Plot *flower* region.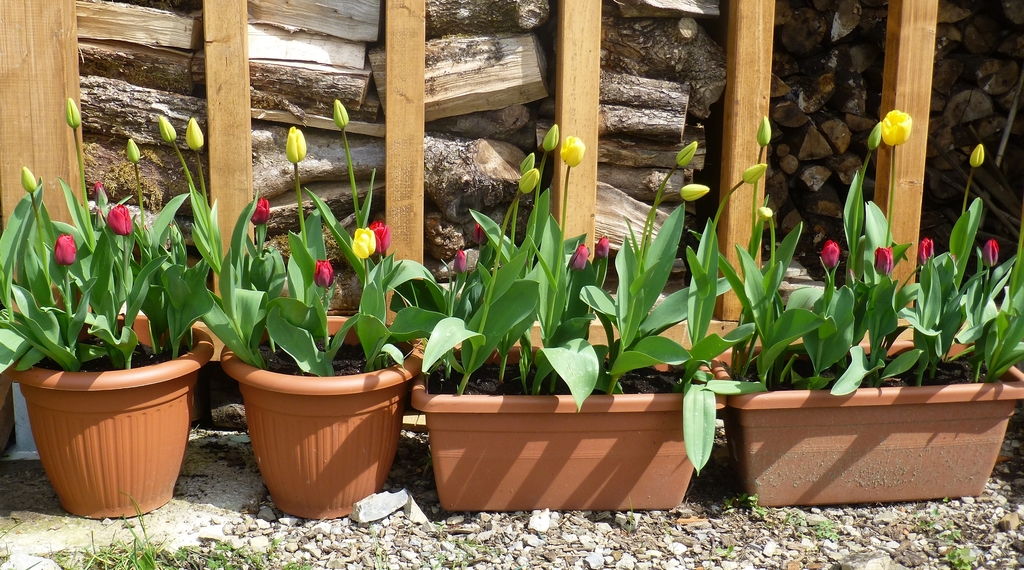
Plotted at bbox(255, 195, 271, 228).
